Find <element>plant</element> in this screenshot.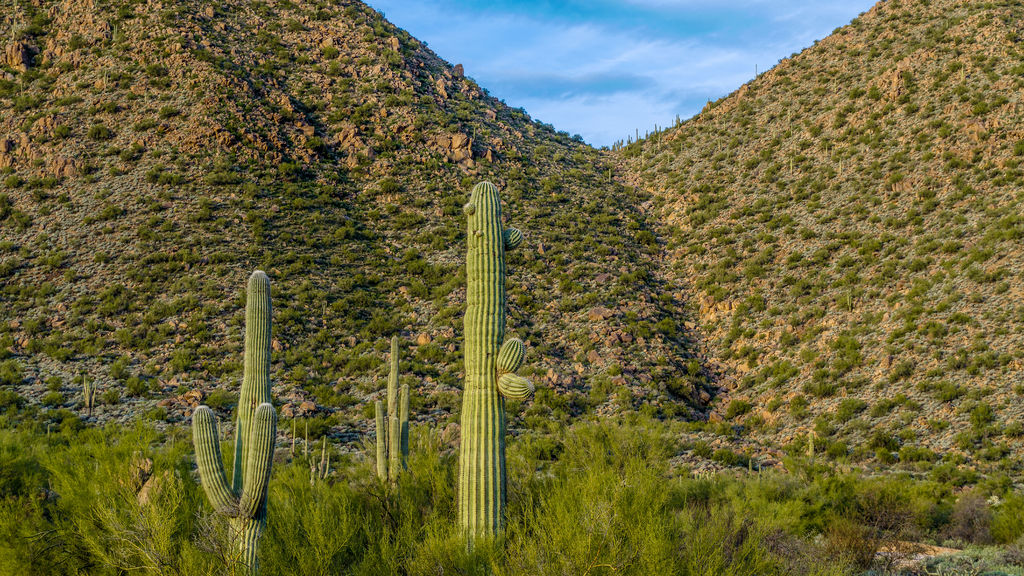
The bounding box for <element>plant</element> is x1=713, y1=319, x2=758, y2=361.
